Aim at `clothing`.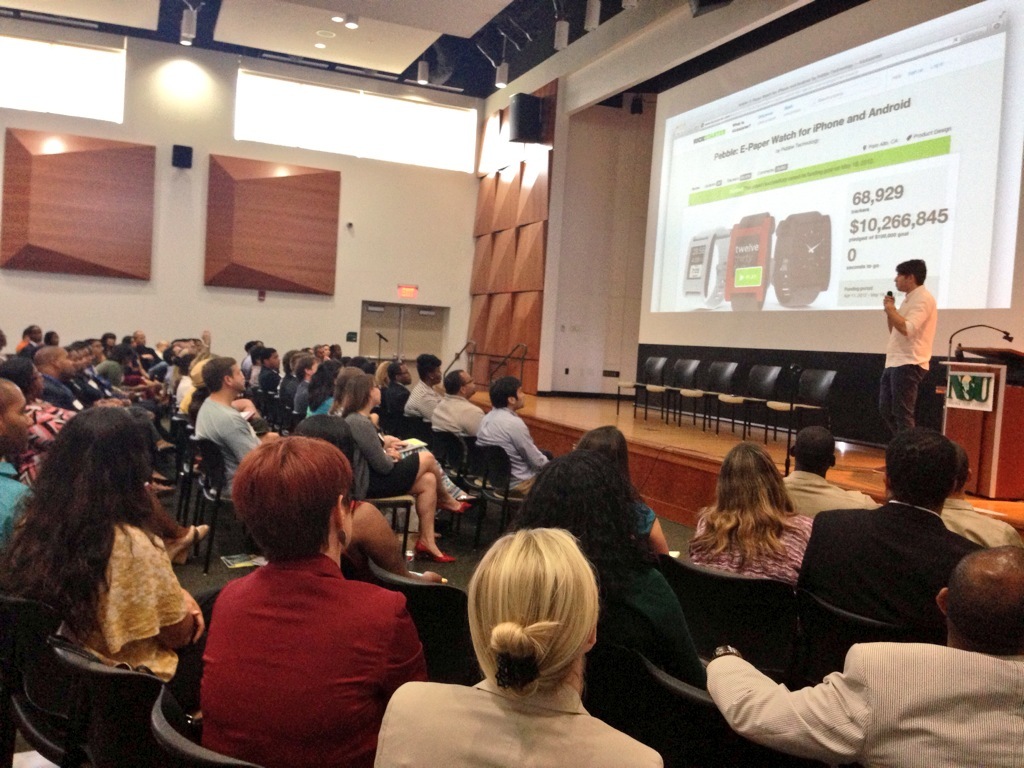
Aimed at bbox=[431, 393, 483, 439].
